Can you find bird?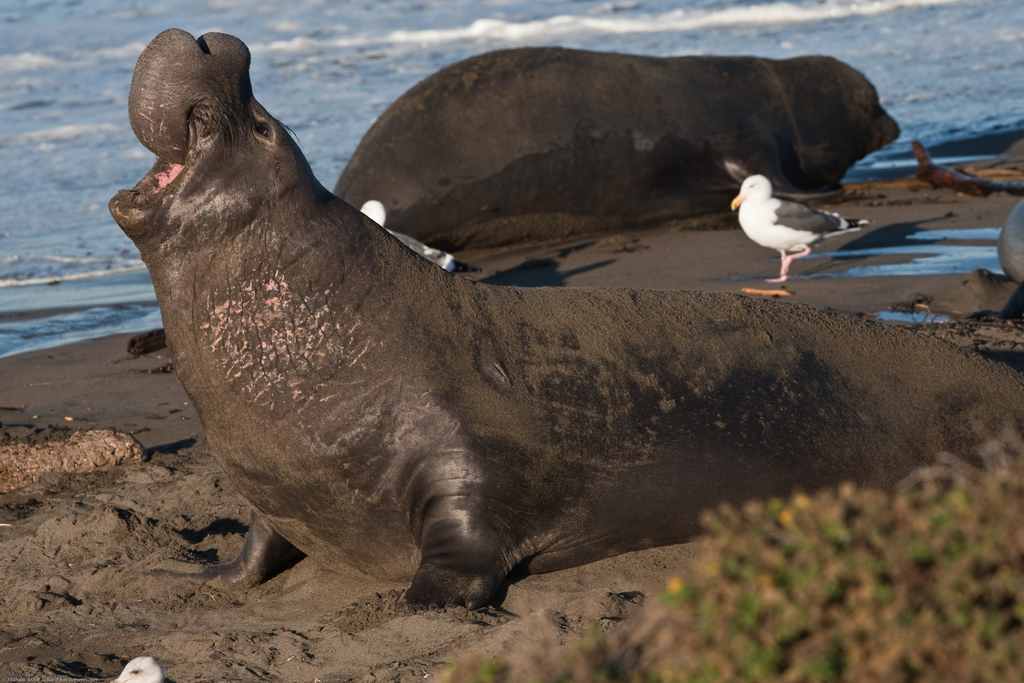
Yes, bounding box: pyautogui.locateOnScreen(726, 158, 876, 270).
